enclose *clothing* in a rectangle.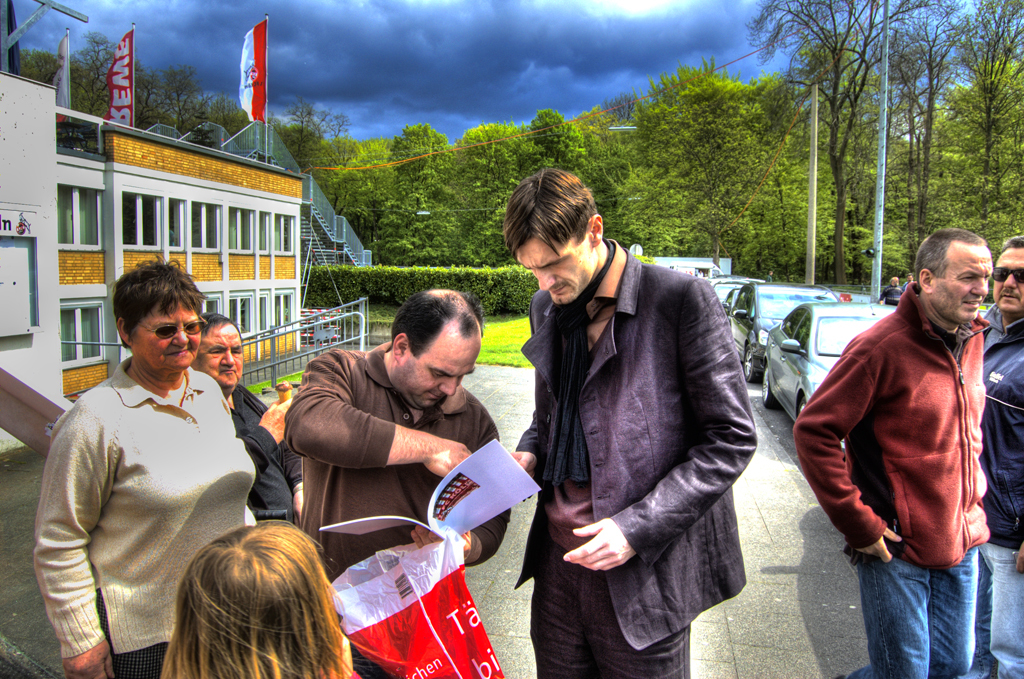
BBox(970, 544, 1021, 678).
